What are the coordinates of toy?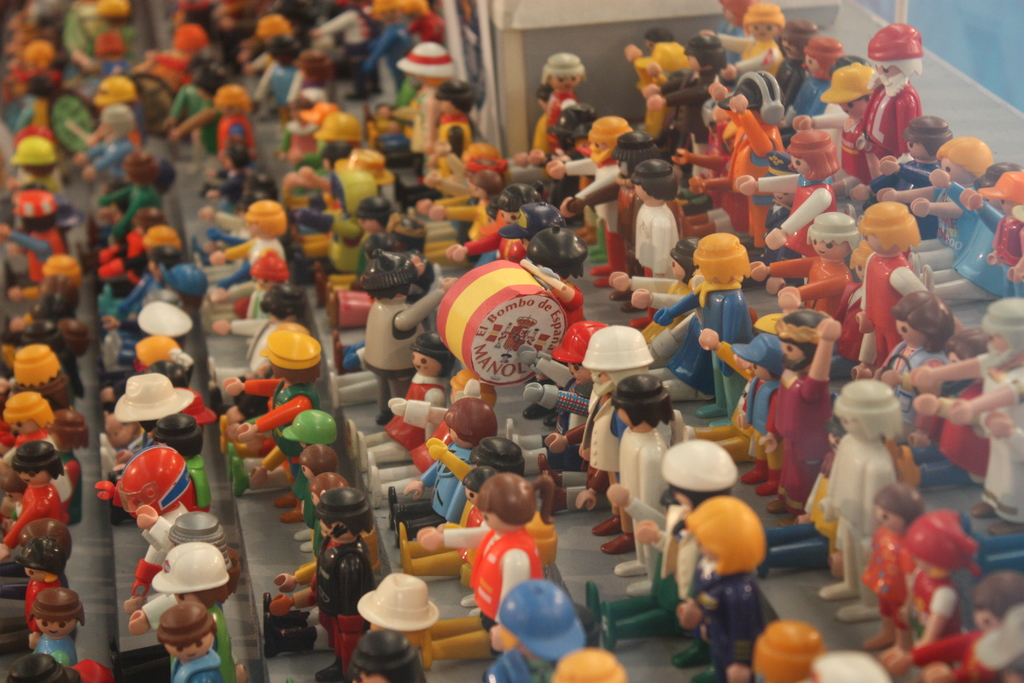
(811, 374, 900, 629).
